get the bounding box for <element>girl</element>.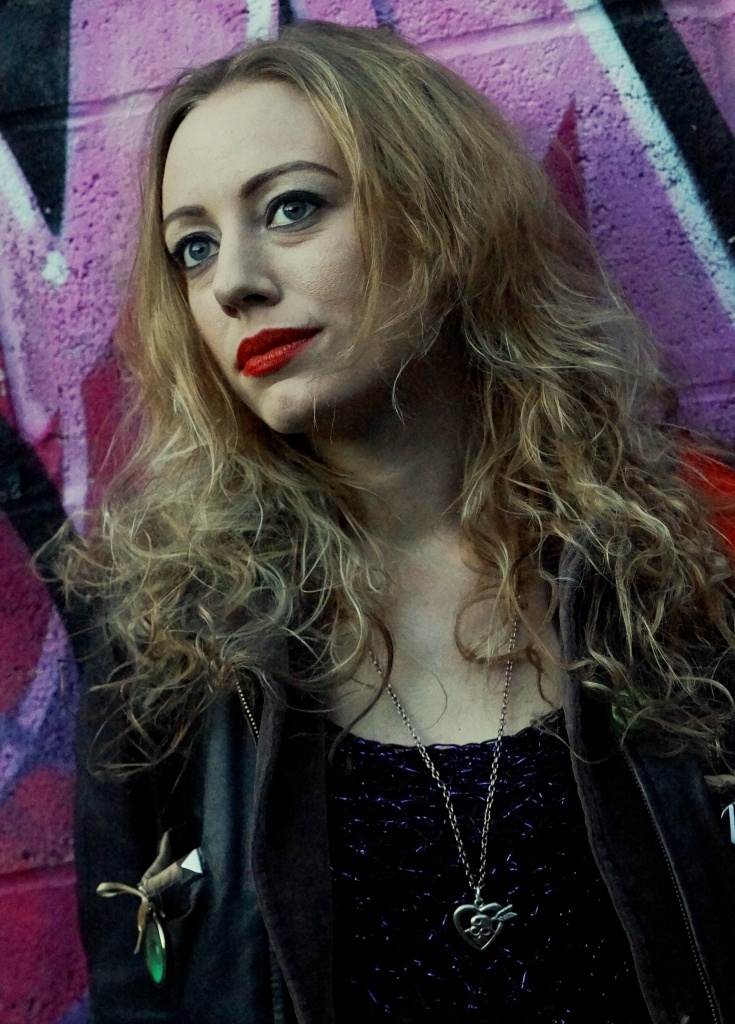
<bbox>27, 15, 734, 1023</bbox>.
